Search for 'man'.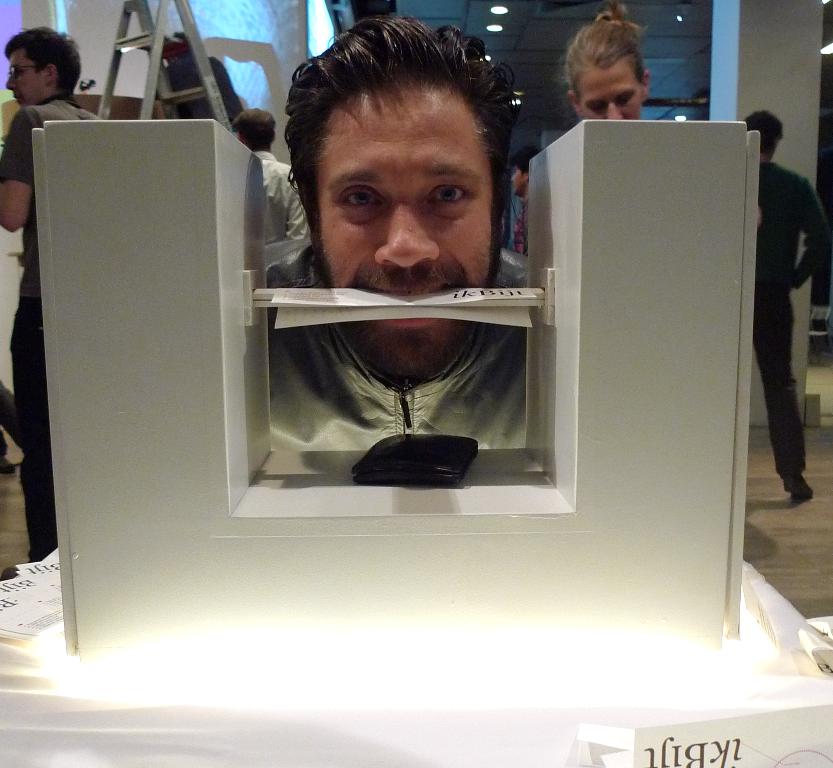
Found at [511, 145, 547, 261].
